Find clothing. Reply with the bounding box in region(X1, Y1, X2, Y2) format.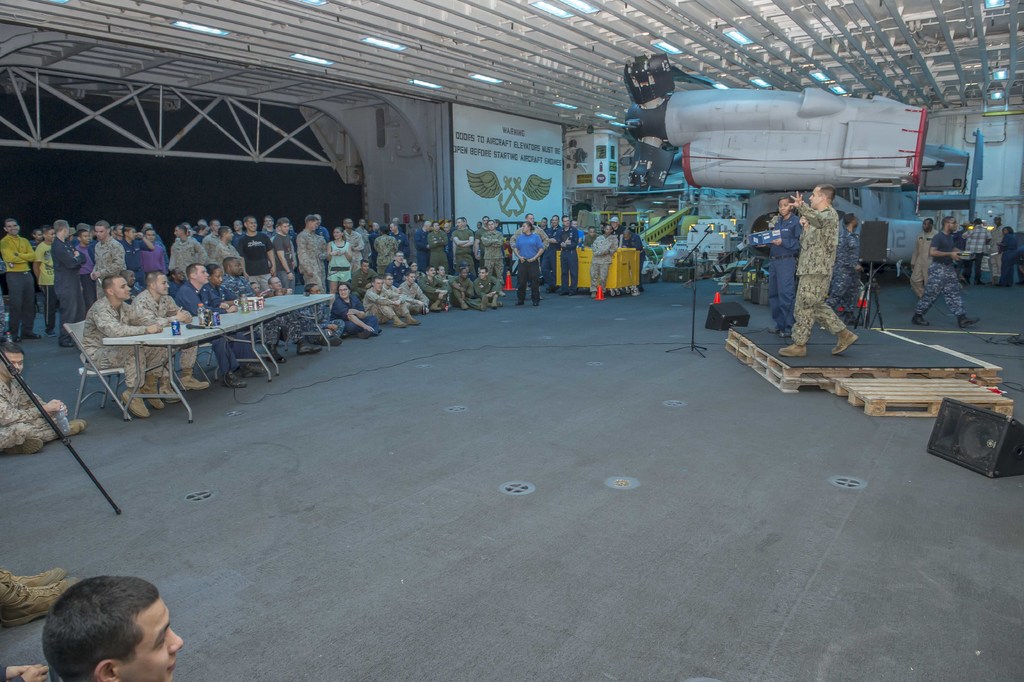
region(328, 243, 351, 284).
